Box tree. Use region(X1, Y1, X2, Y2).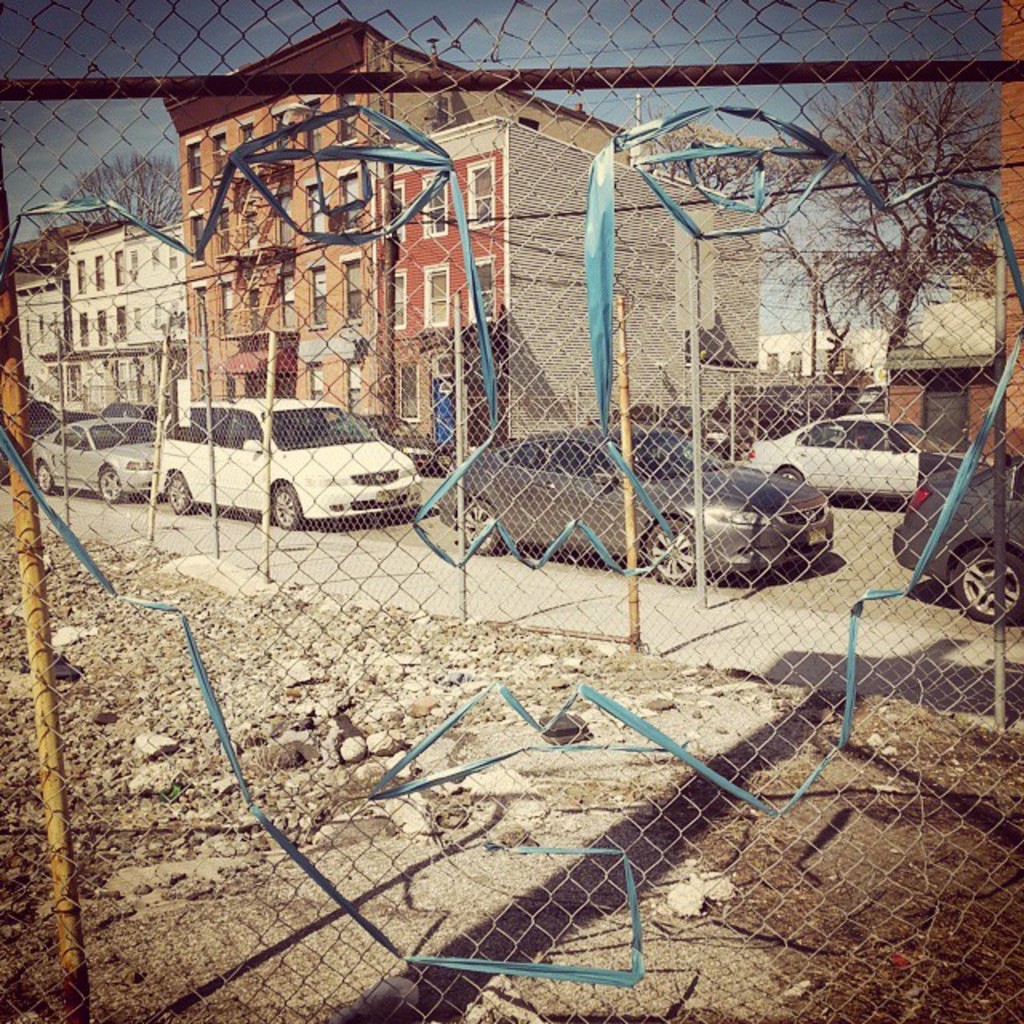
region(754, 66, 990, 405).
